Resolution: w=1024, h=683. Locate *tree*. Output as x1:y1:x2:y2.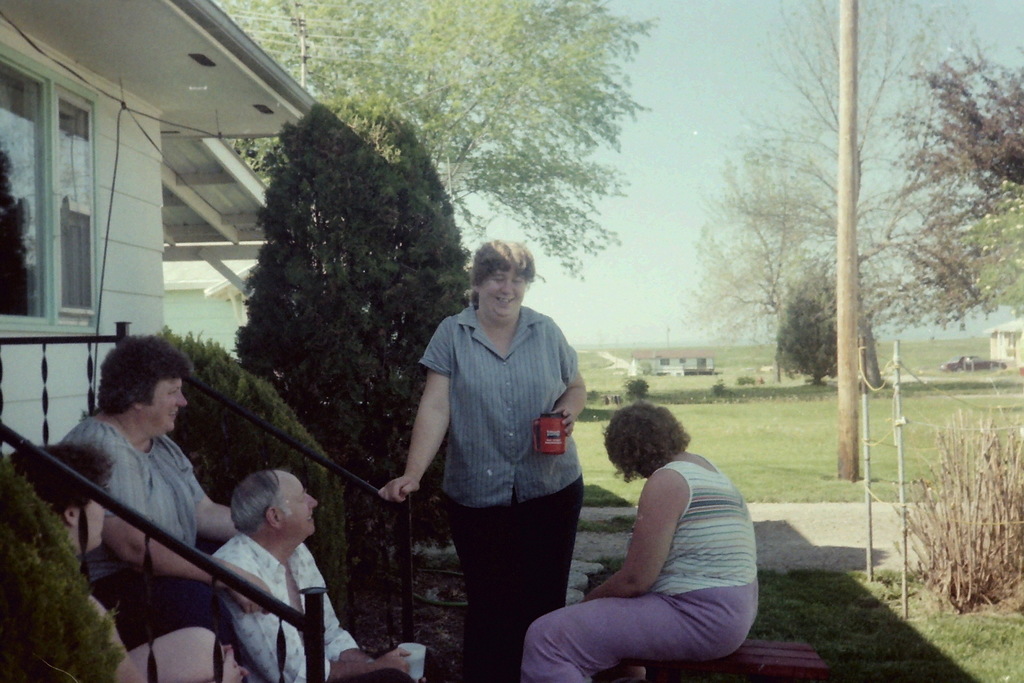
719:0:991:388.
